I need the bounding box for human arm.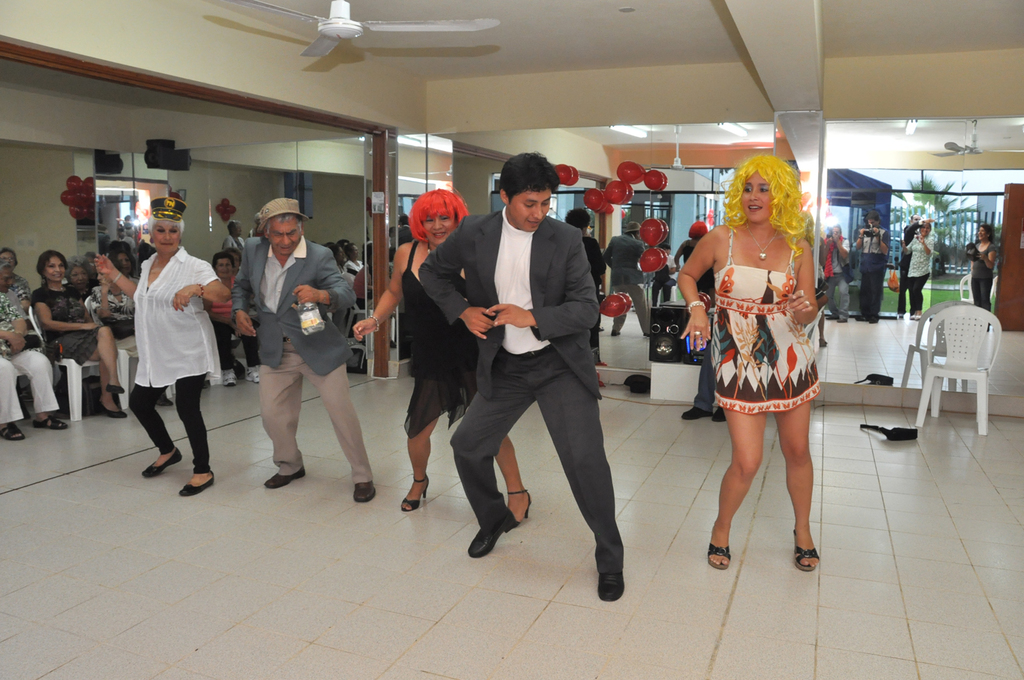
Here it is: locate(293, 252, 352, 311).
